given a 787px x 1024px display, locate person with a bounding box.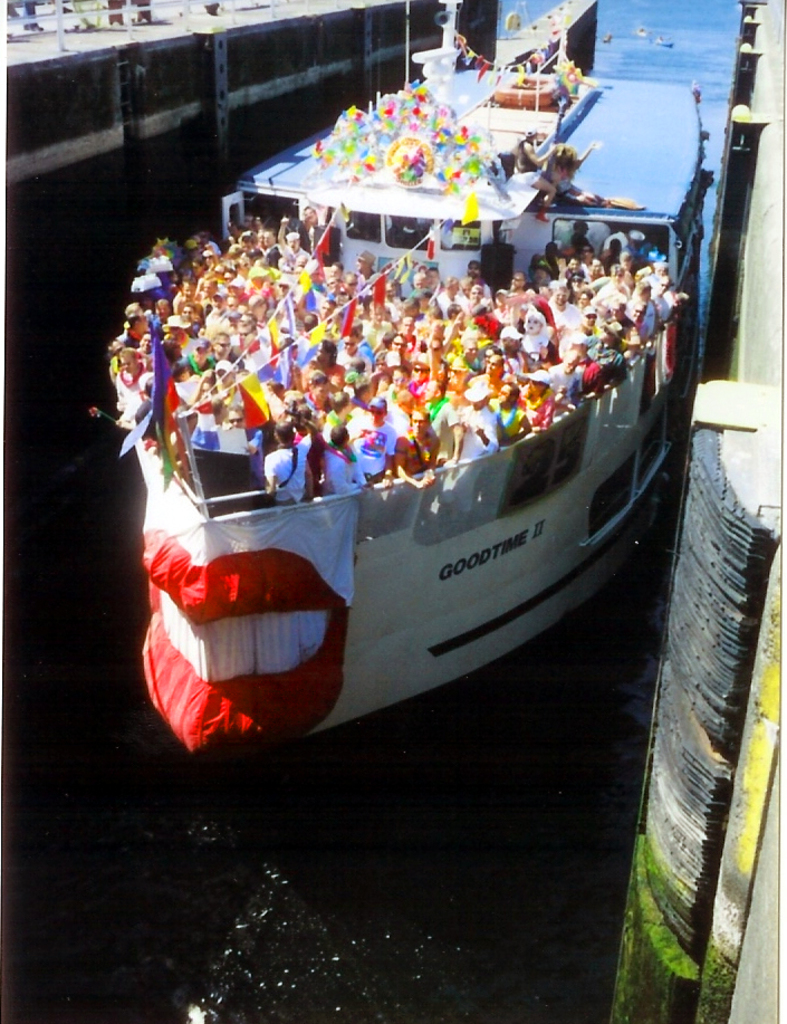
Located: 267:421:313:496.
